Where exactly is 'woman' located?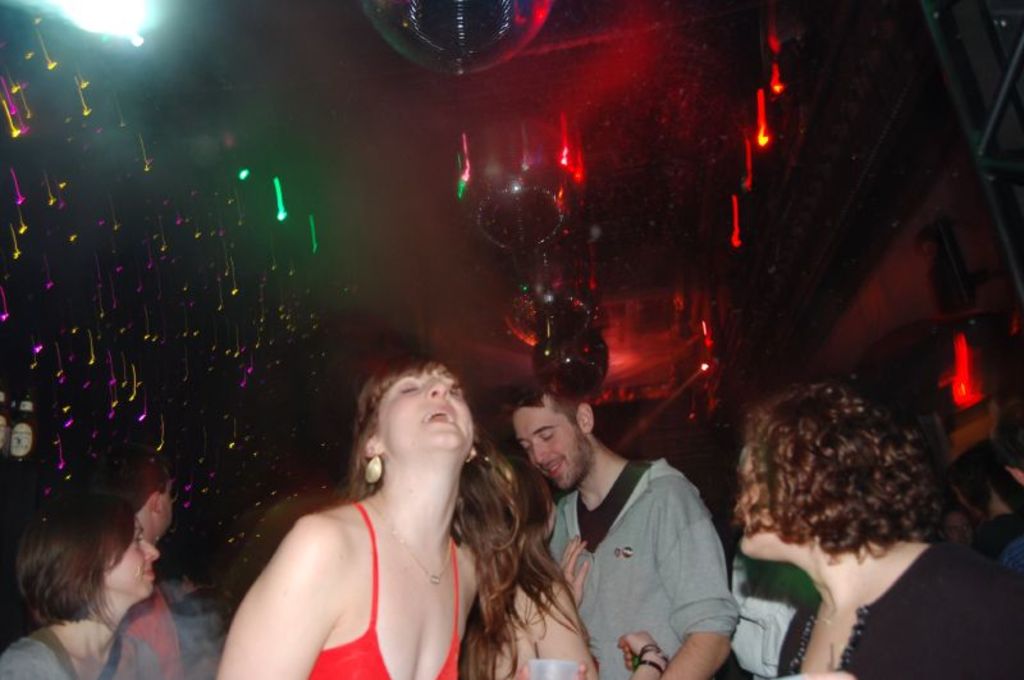
Its bounding box is x1=736 y1=380 x2=1023 y2=679.
